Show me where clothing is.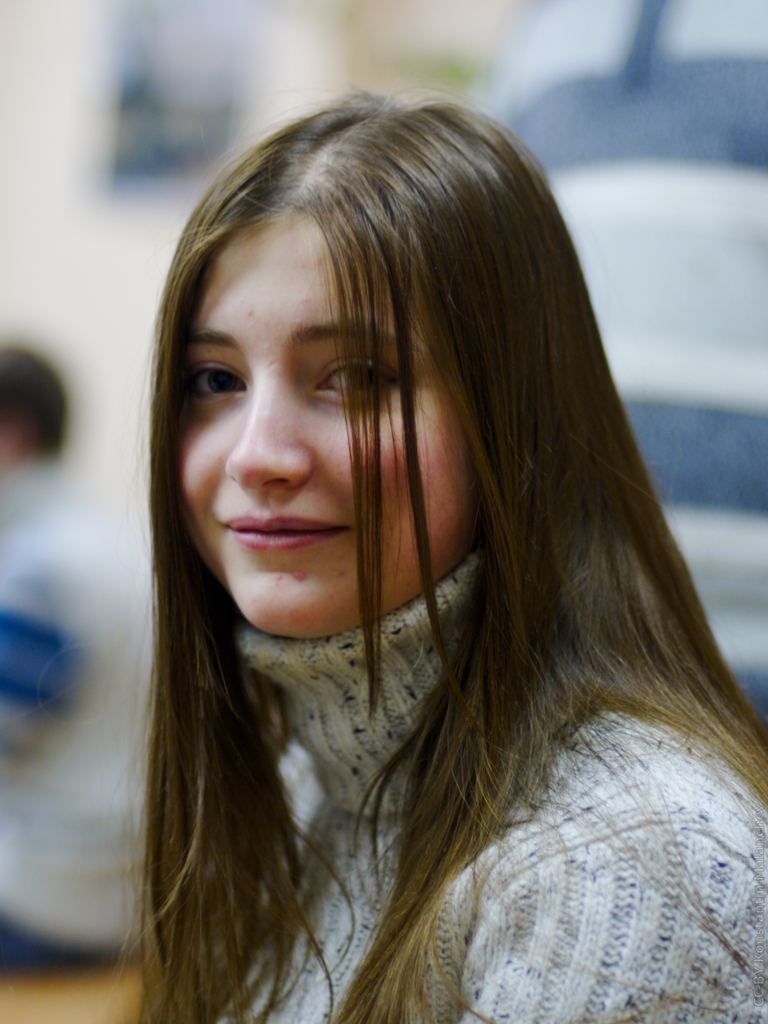
clothing is at <bbox>0, 454, 150, 967</bbox>.
